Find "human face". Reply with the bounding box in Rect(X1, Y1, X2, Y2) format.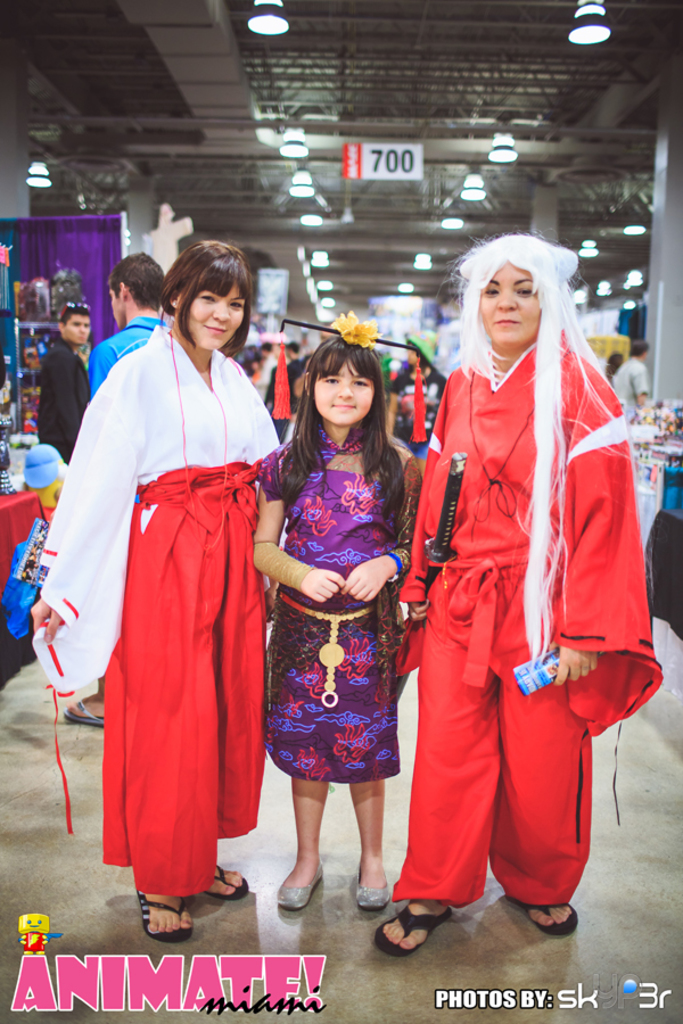
Rect(319, 358, 377, 427).
